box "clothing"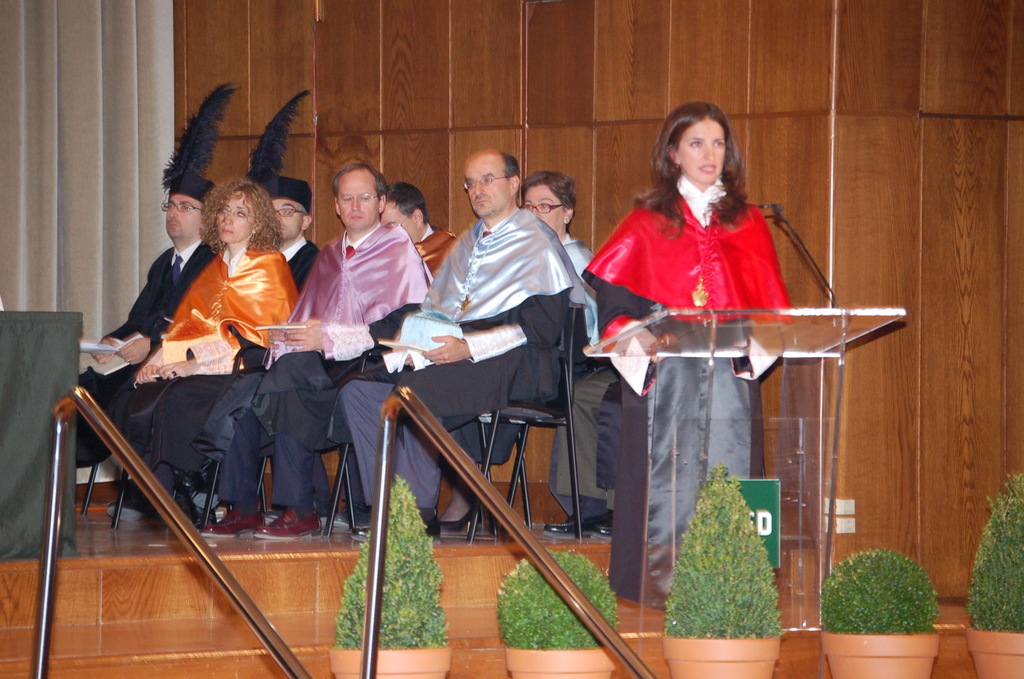
(417, 224, 473, 286)
